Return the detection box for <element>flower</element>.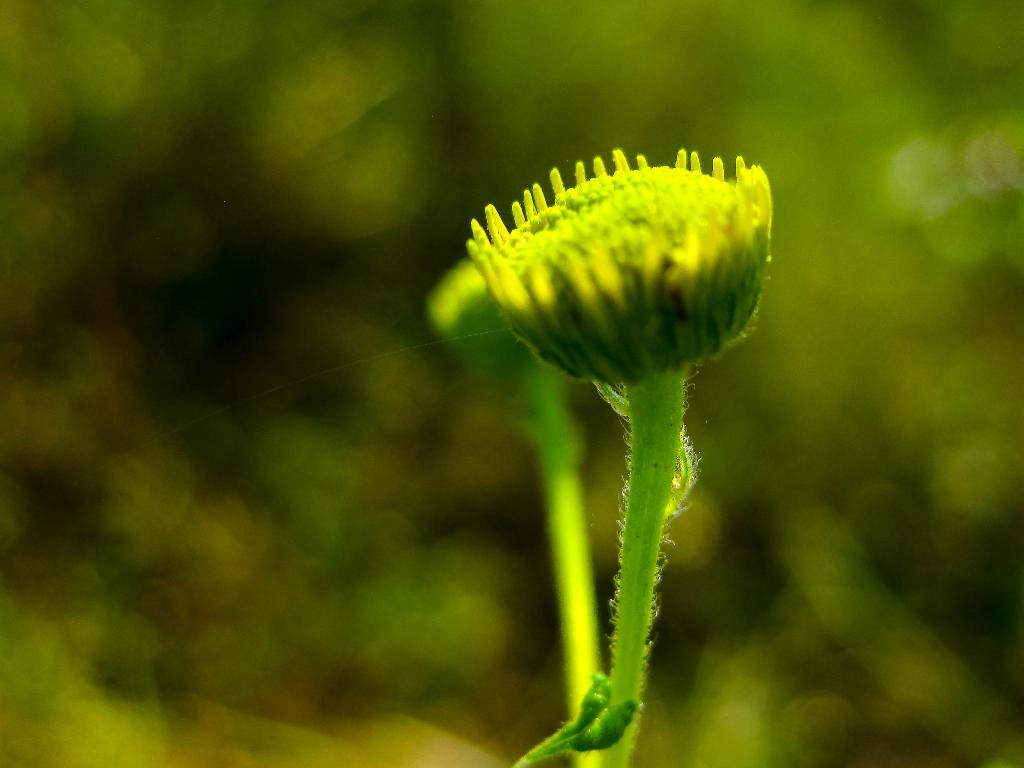
BBox(448, 127, 778, 417).
